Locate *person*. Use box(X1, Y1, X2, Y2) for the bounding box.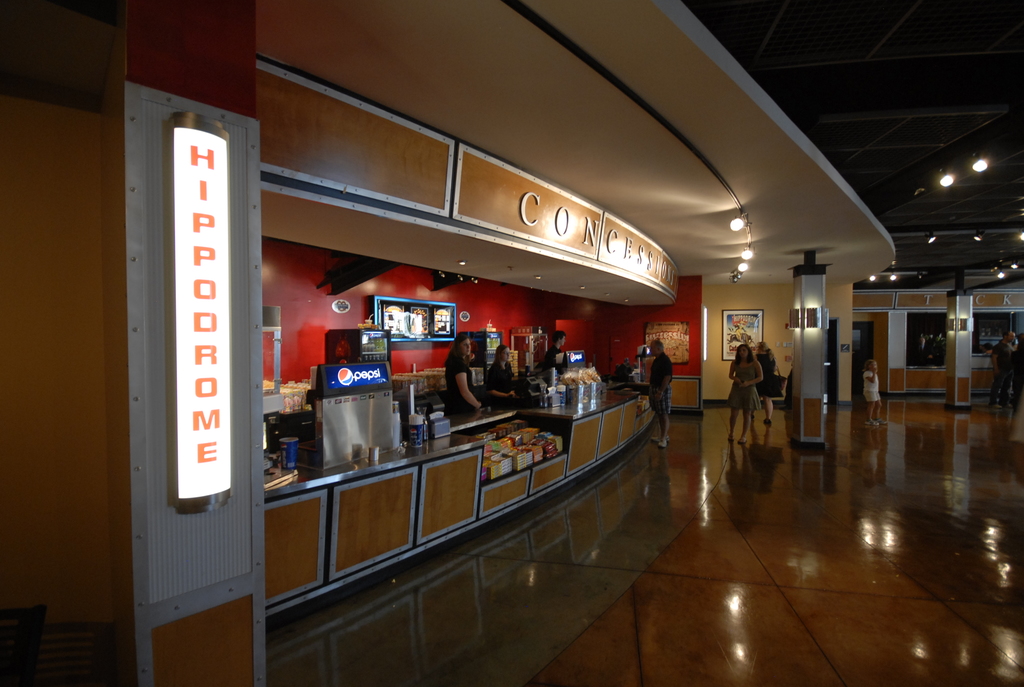
box(537, 325, 572, 373).
